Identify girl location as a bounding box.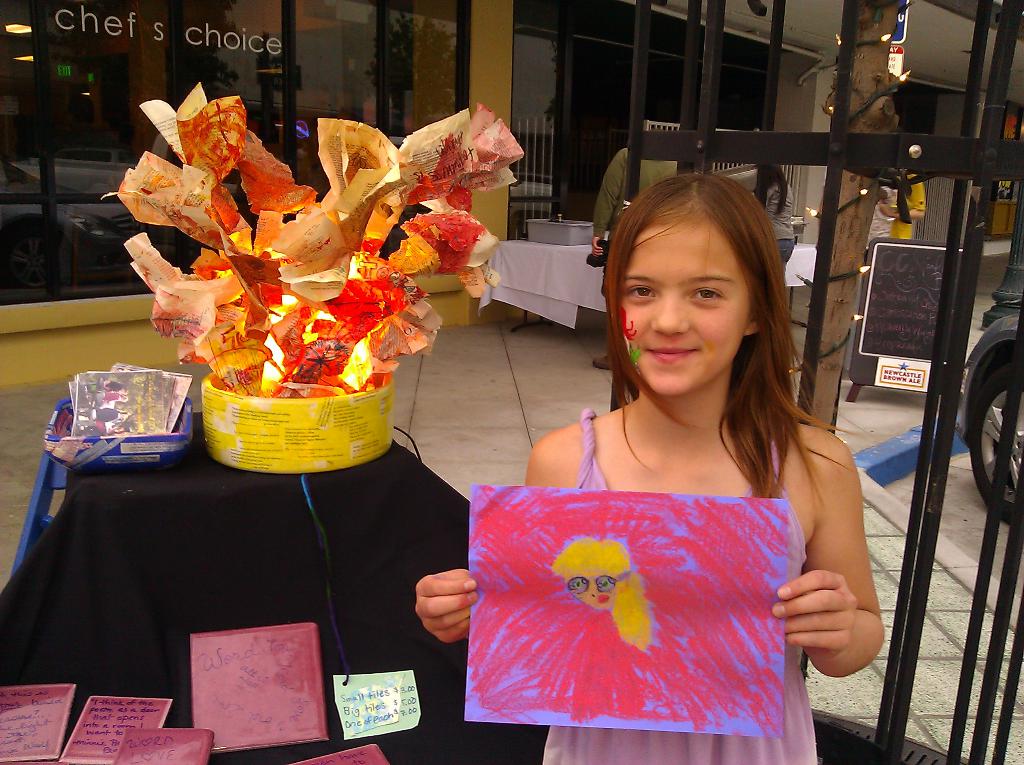
[762,160,796,269].
